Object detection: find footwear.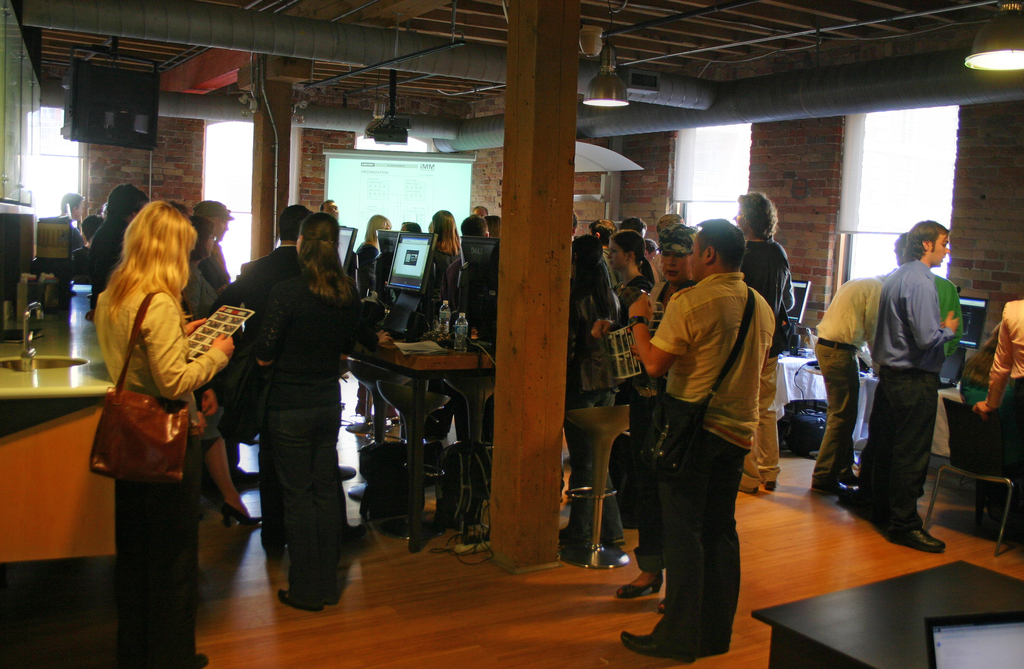
BBox(733, 482, 760, 497).
